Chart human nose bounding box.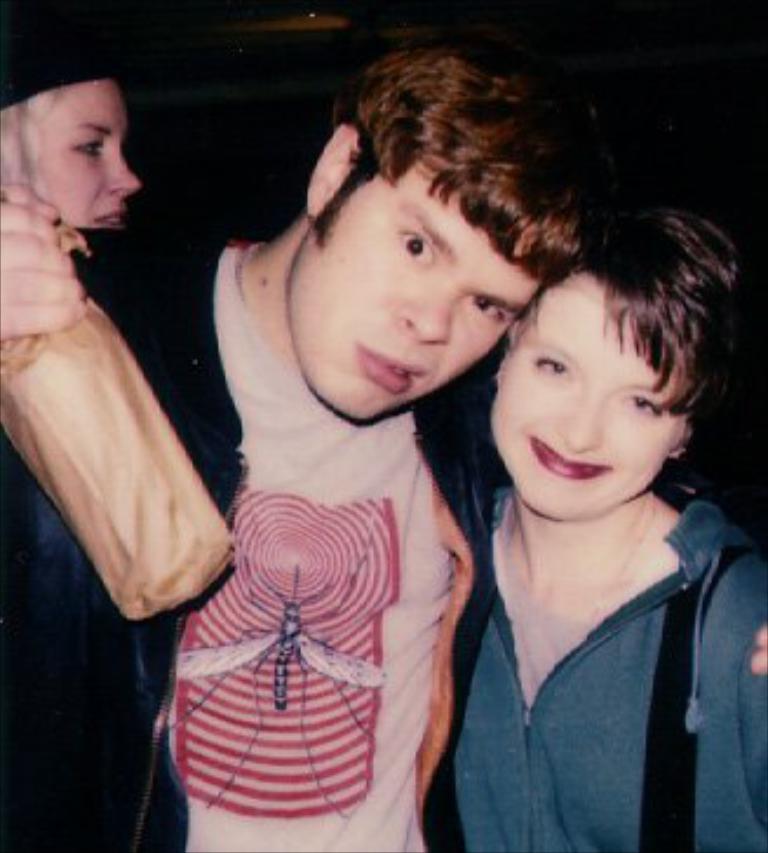
Charted: (554, 397, 601, 454).
